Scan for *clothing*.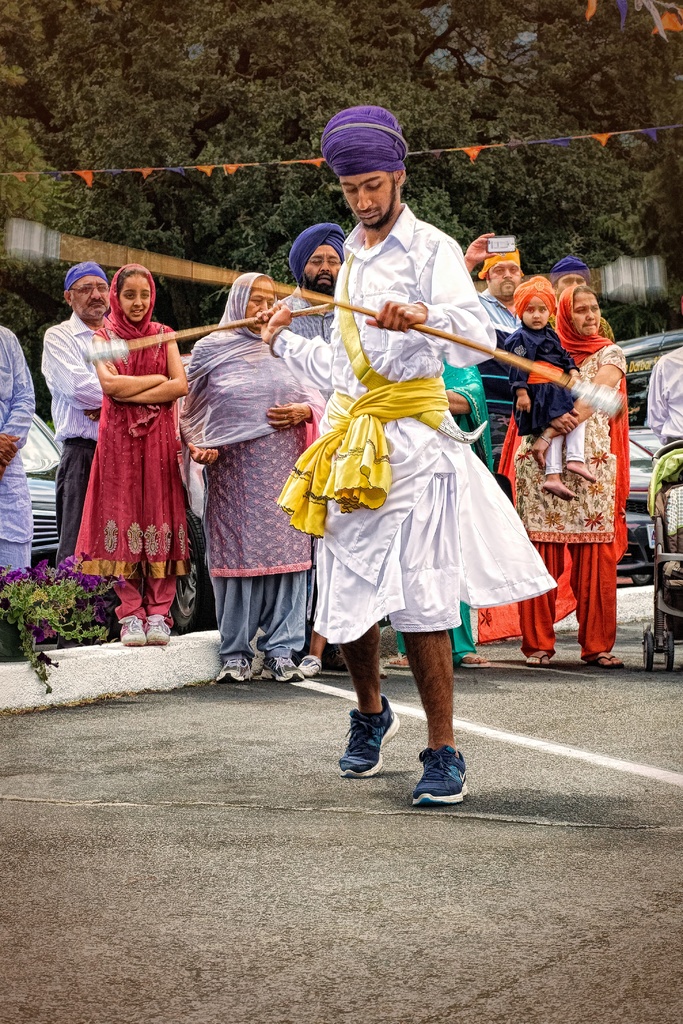
Scan result: box(642, 354, 682, 587).
